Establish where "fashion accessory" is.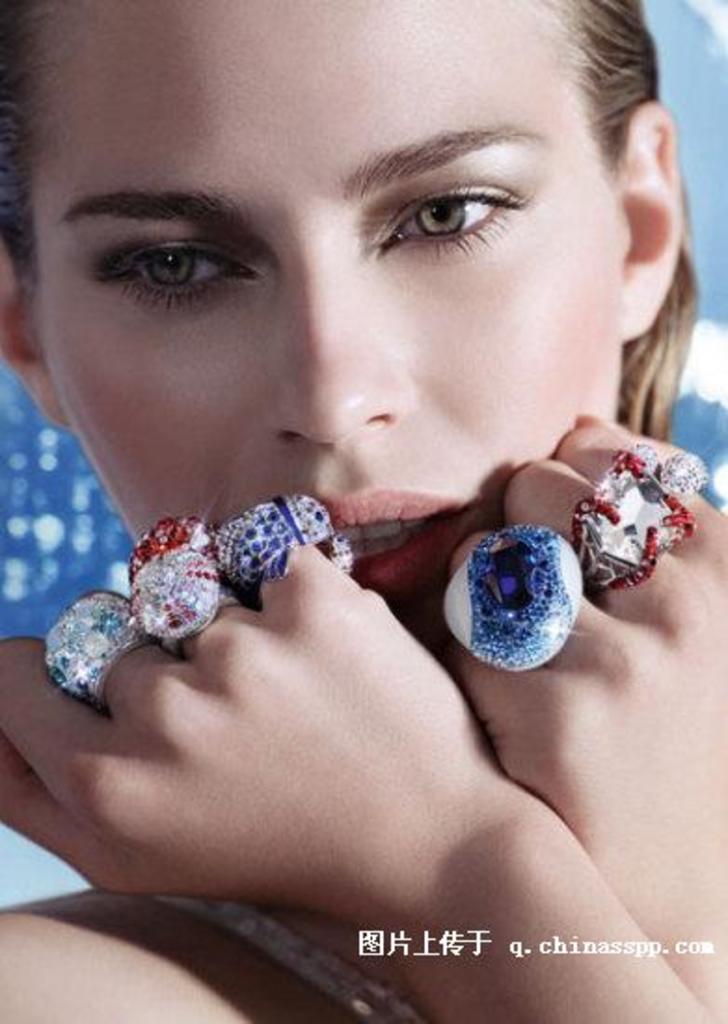
Established at detection(123, 516, 253, 652).
